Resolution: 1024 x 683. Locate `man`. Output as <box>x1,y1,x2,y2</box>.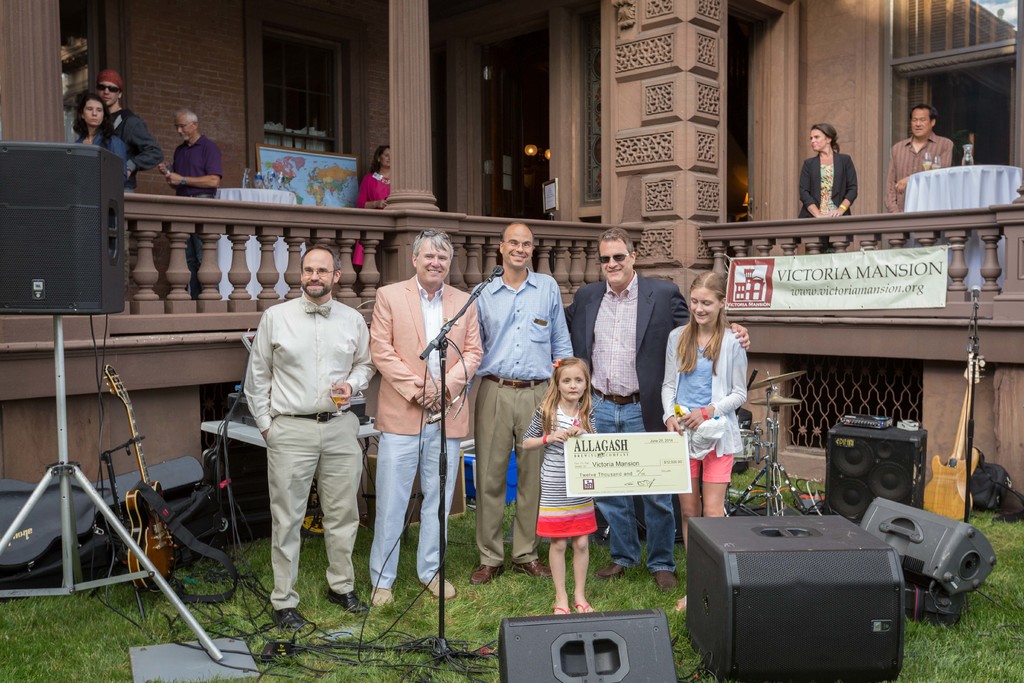
<box>237,232,369,638</box>.
